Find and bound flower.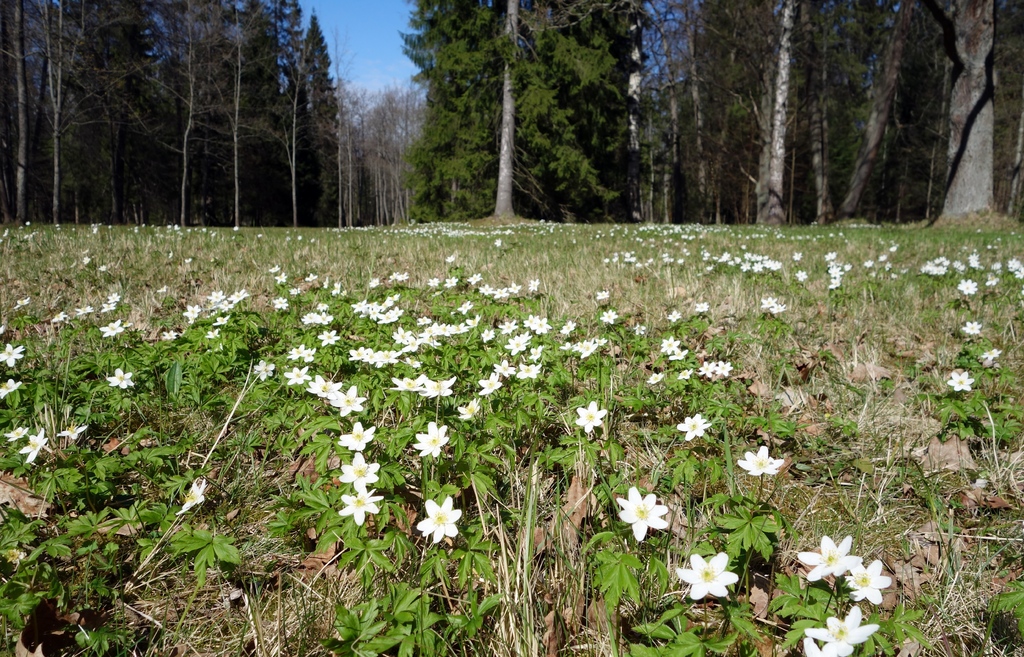
Bound: bbox(980, 345, 1004, 361).
